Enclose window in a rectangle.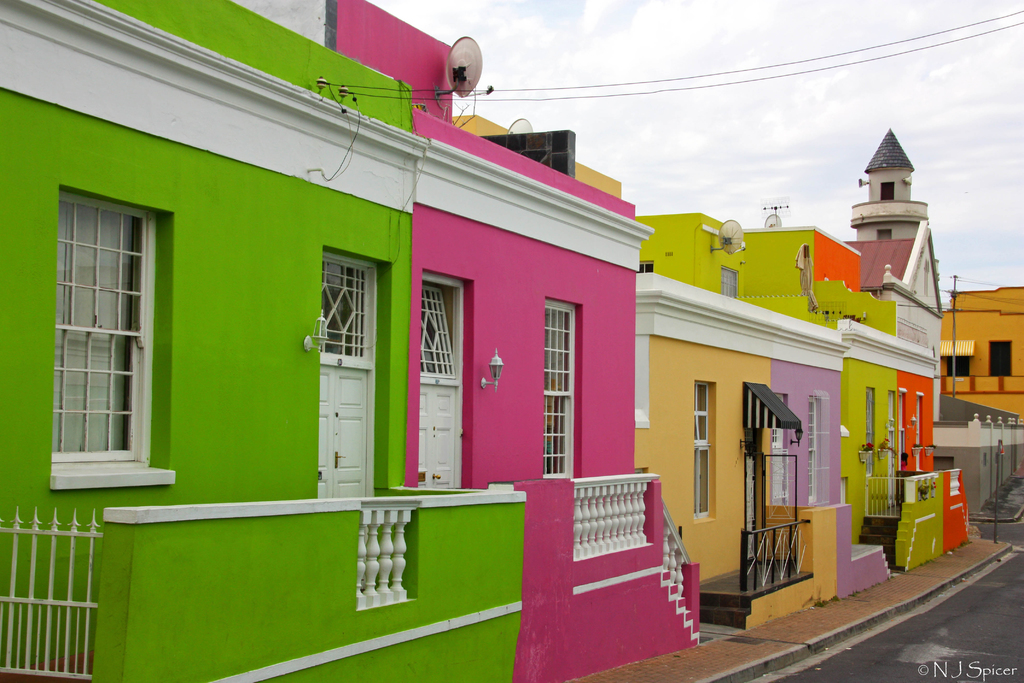
x1=721, y1=266, x2=740, y2=296.
